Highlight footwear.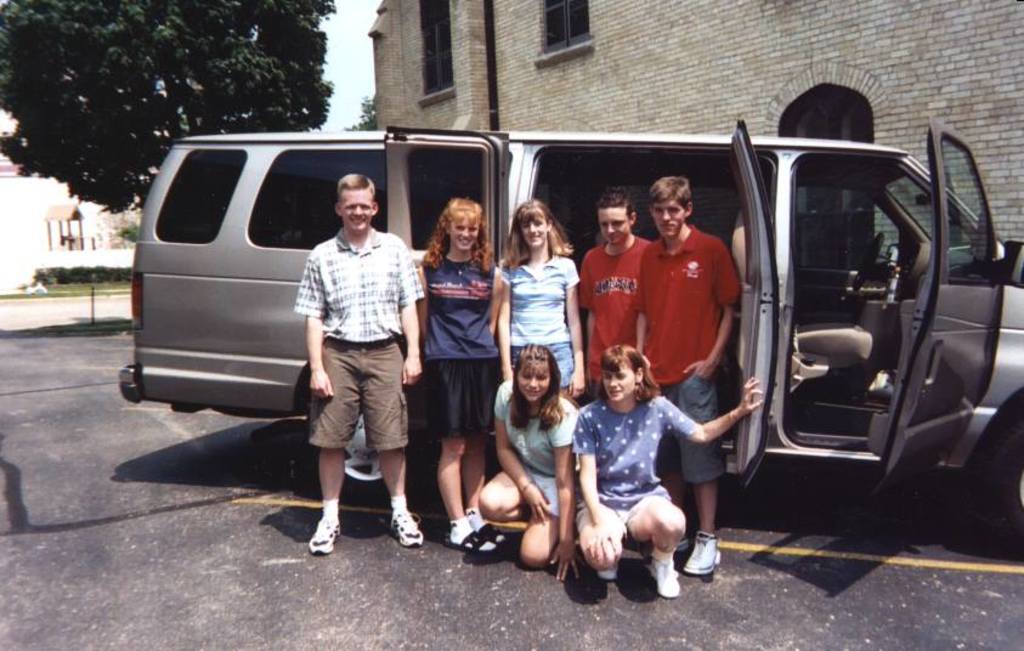
Highlighted region: 681 528 720 574.
